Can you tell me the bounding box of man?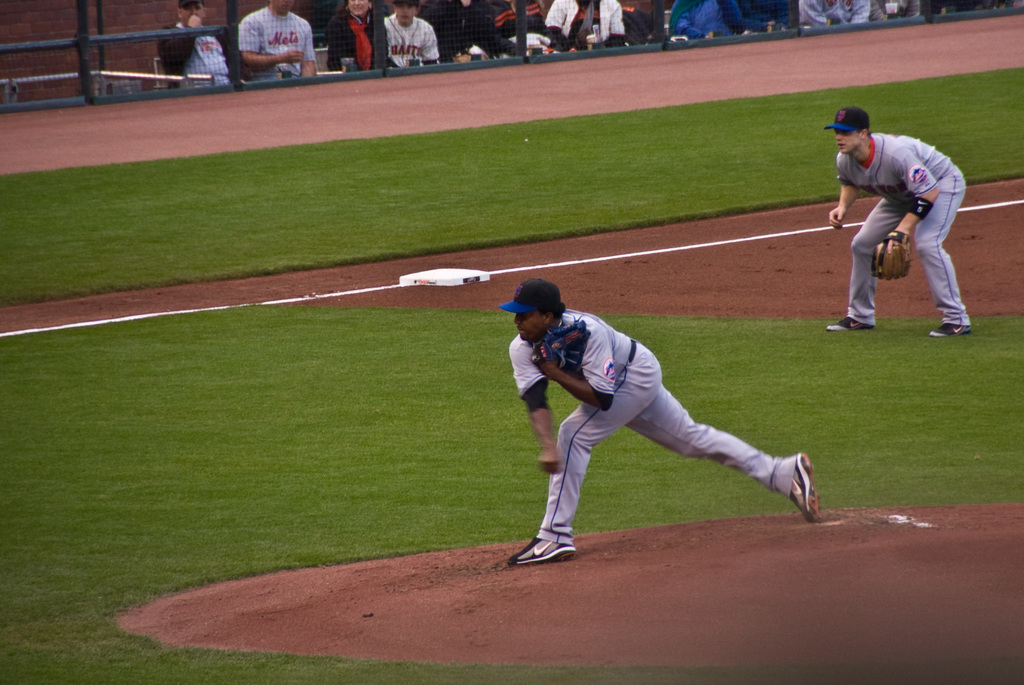
{"x1": 381, "y1": 0, "x2": 435, "y2": 72}.
